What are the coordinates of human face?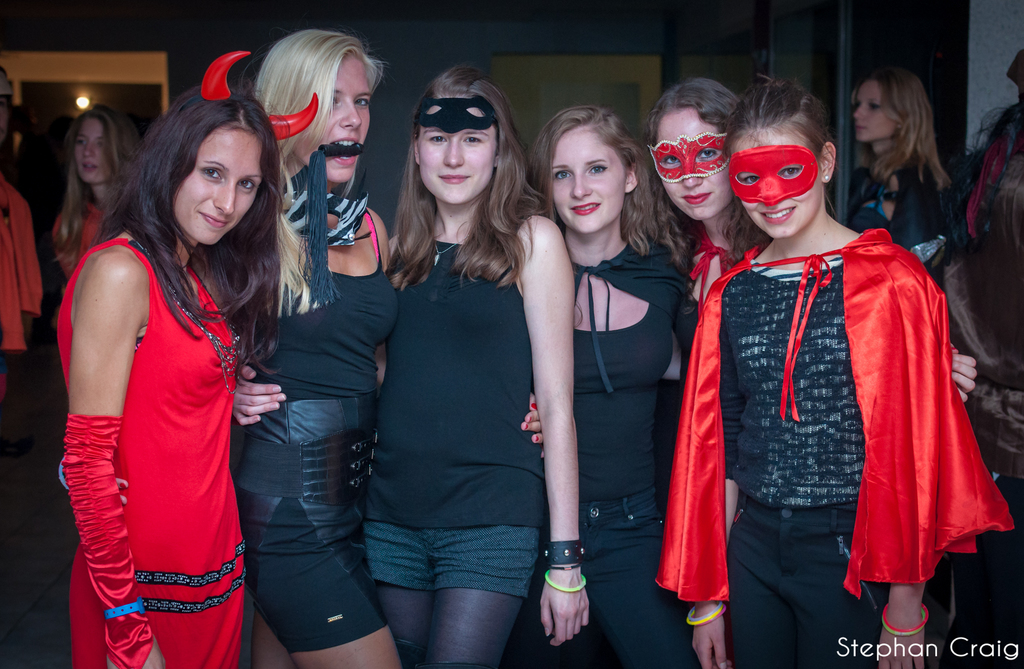
locate(737, 140, 826, 238).
